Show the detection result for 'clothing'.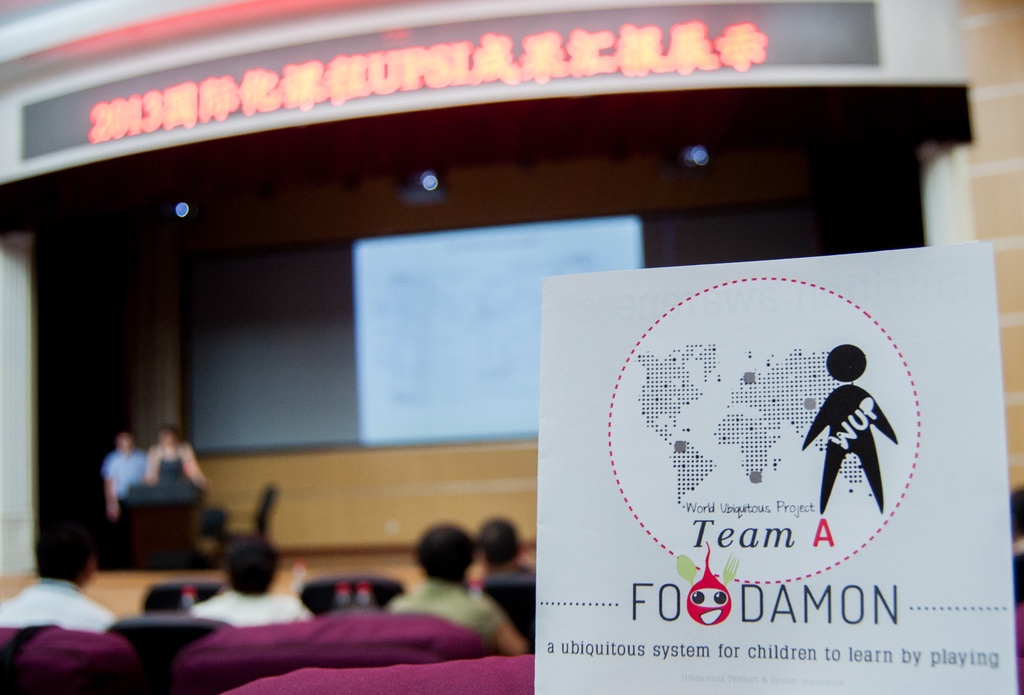
381/571/503/639.
